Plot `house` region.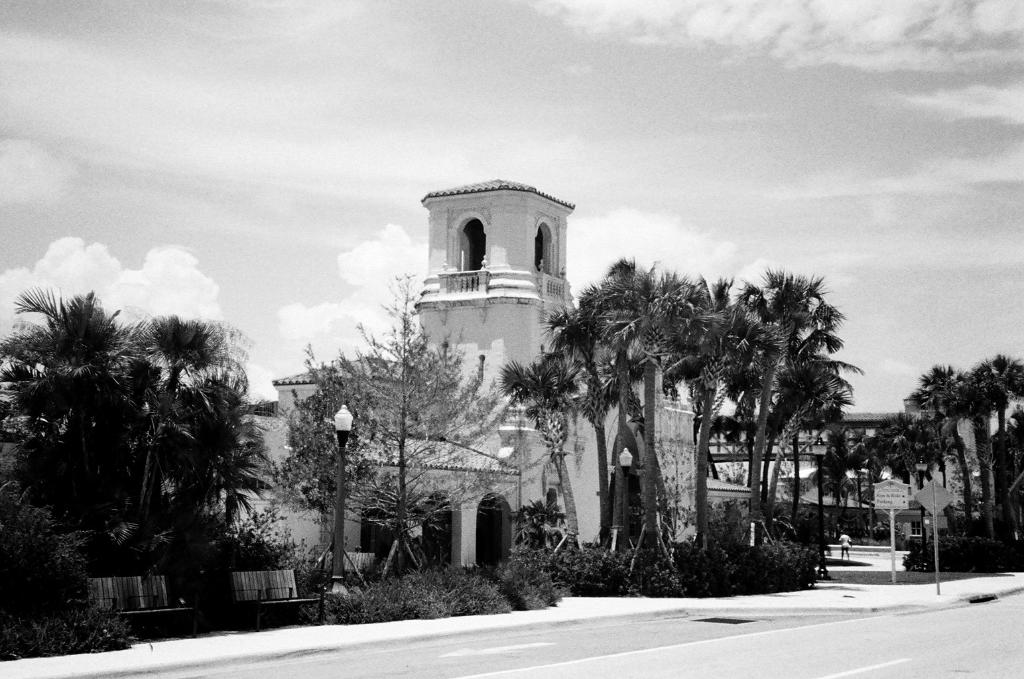
Plotted at <region>80, 507, 306, 634</region>.
